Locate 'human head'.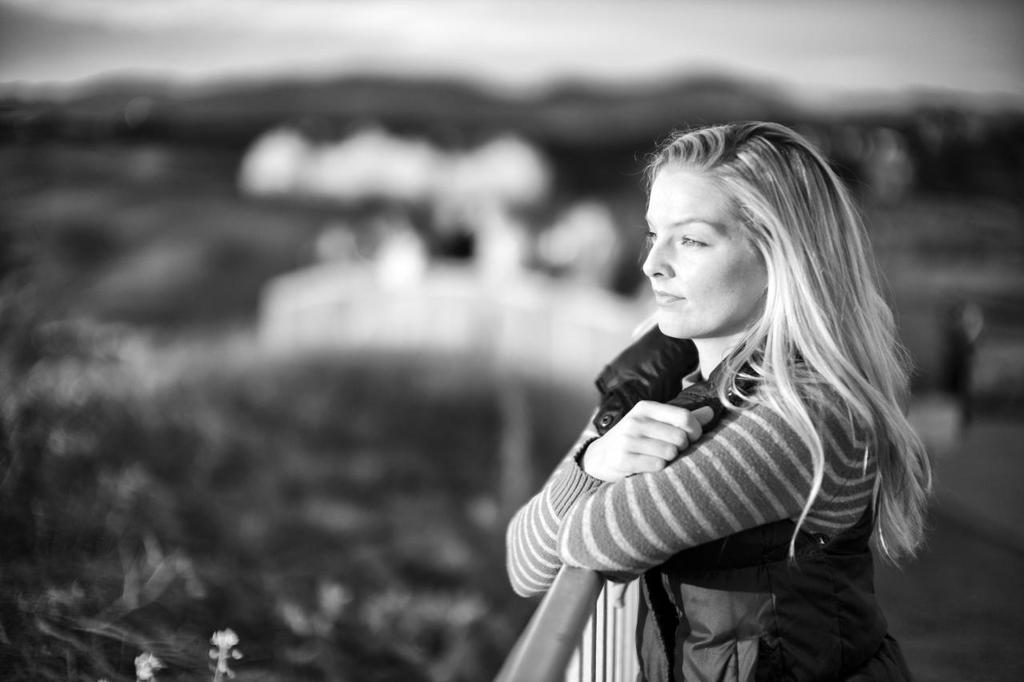
Bounding box: {"left": 636, "top": 115, "right": 829, "bottom": 363}.
